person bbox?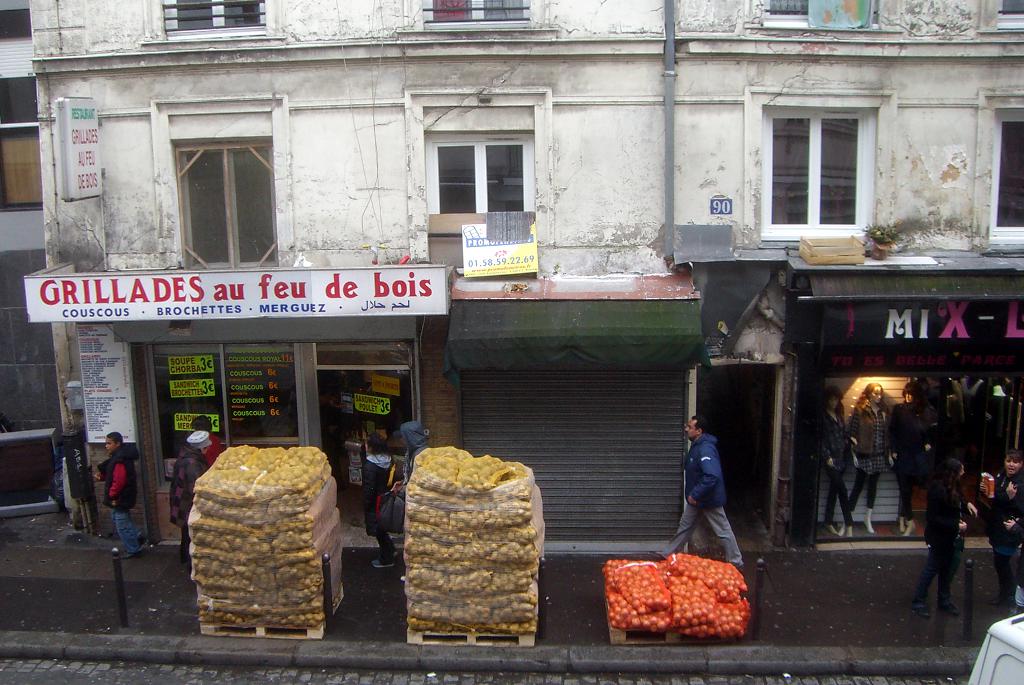
crop(189, 417, 219, 468)
